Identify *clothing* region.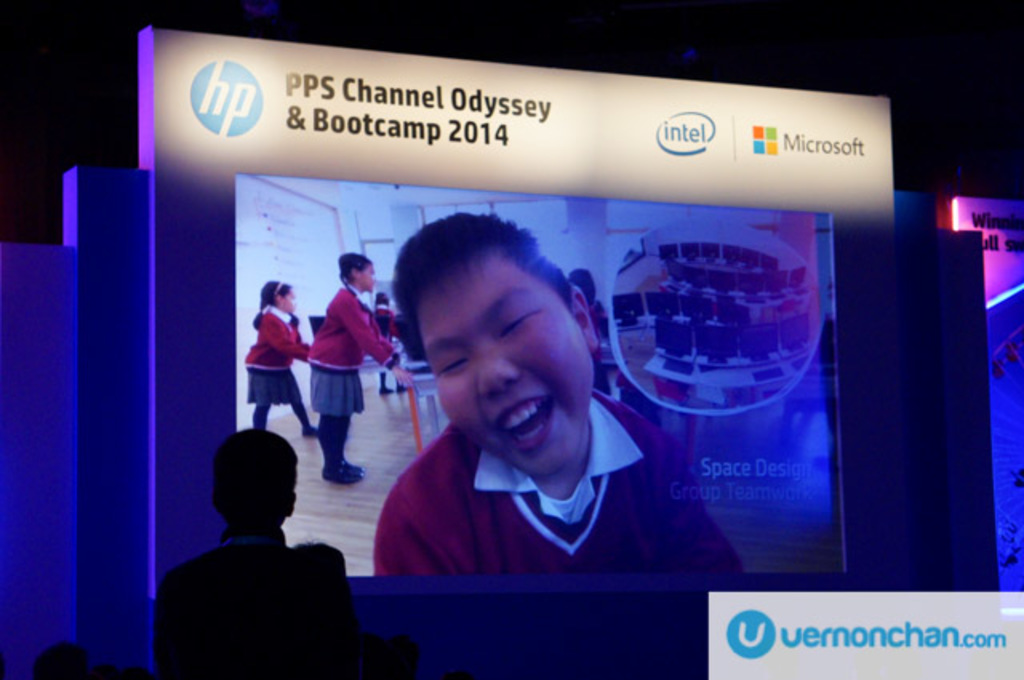
Region: crop(307, 286, 403, 421).
